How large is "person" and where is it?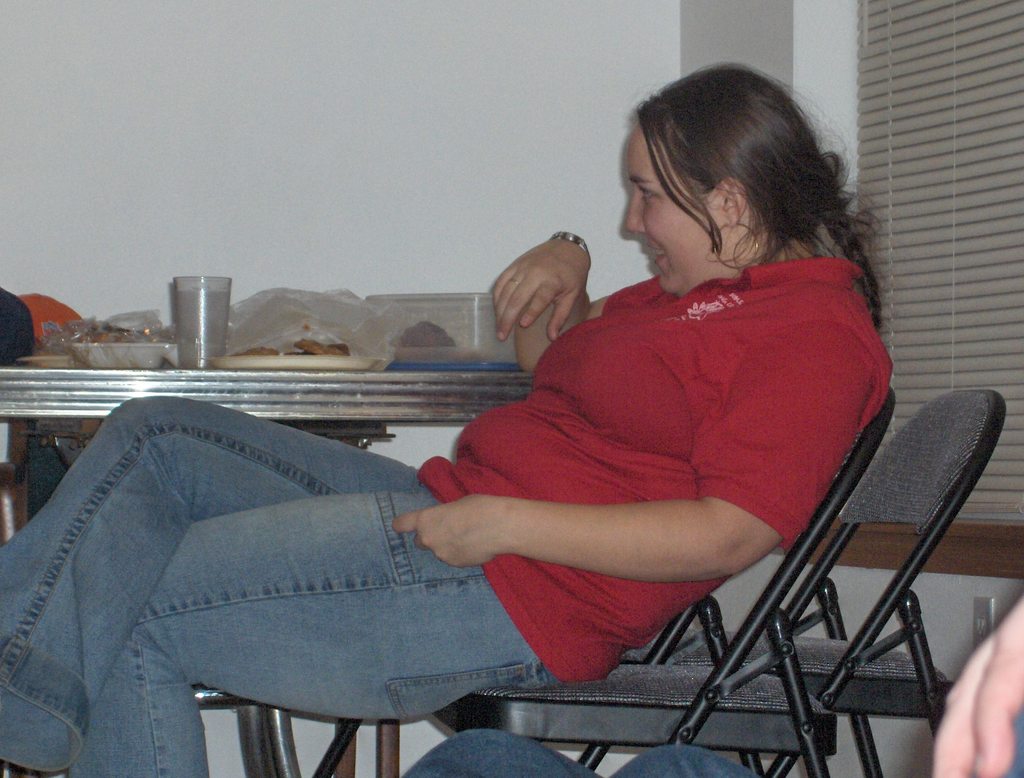
Bounding box: x1=0 y1=56 x2=897 y2=777.
